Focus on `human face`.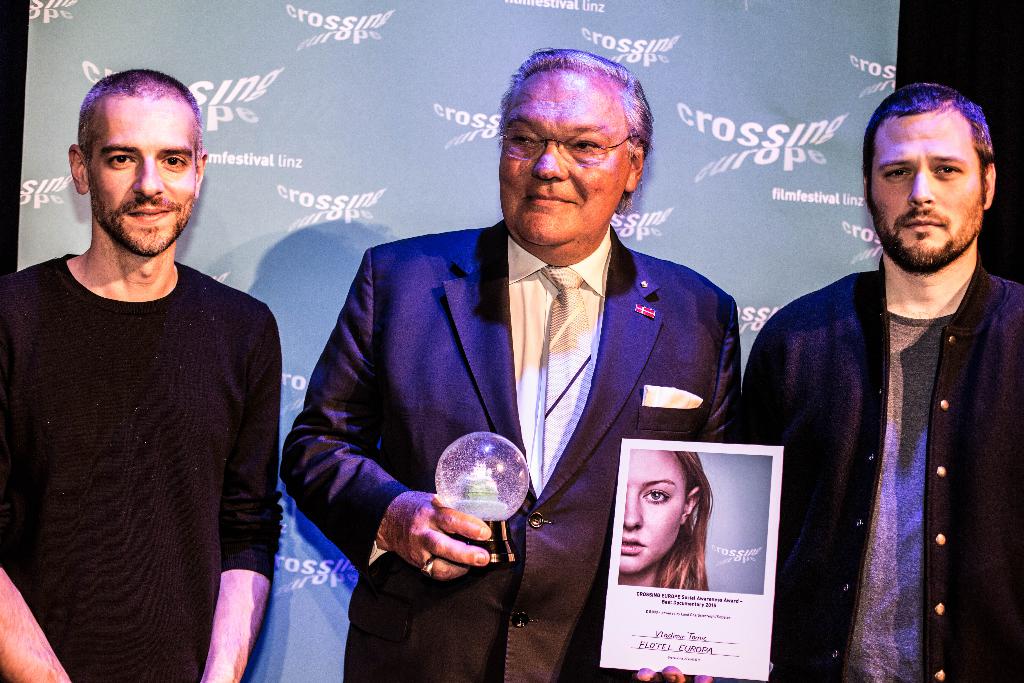
Focused at select_region(88, 101, 199, 256).
